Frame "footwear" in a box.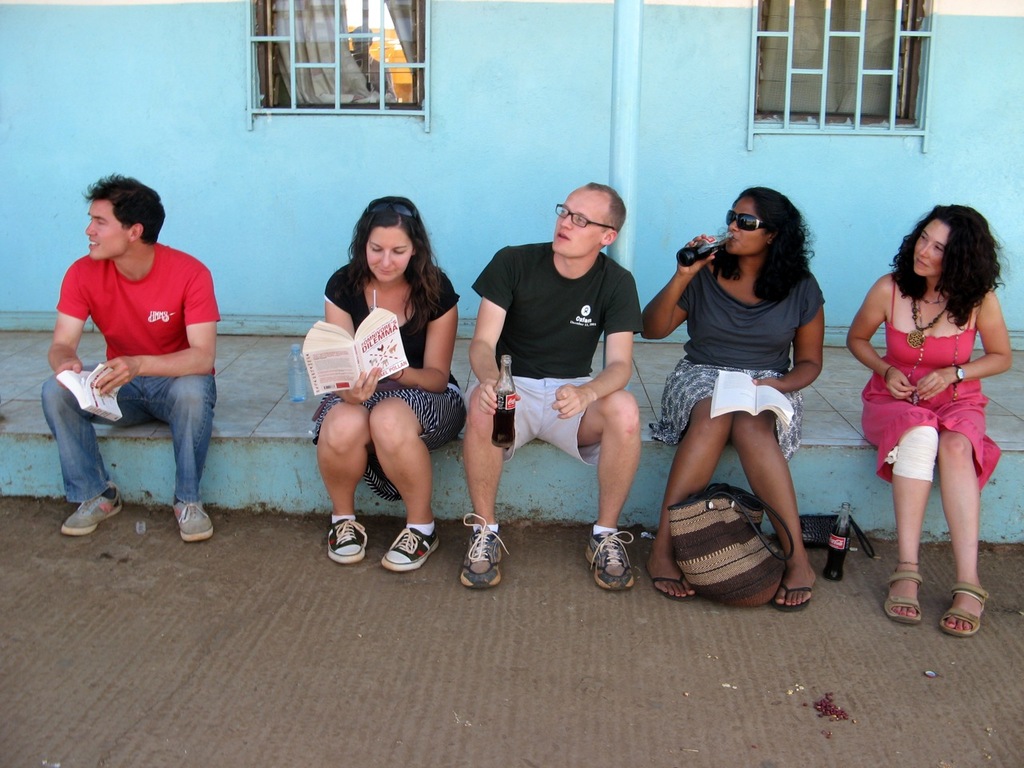
crop(330, 510, 374, 564).
